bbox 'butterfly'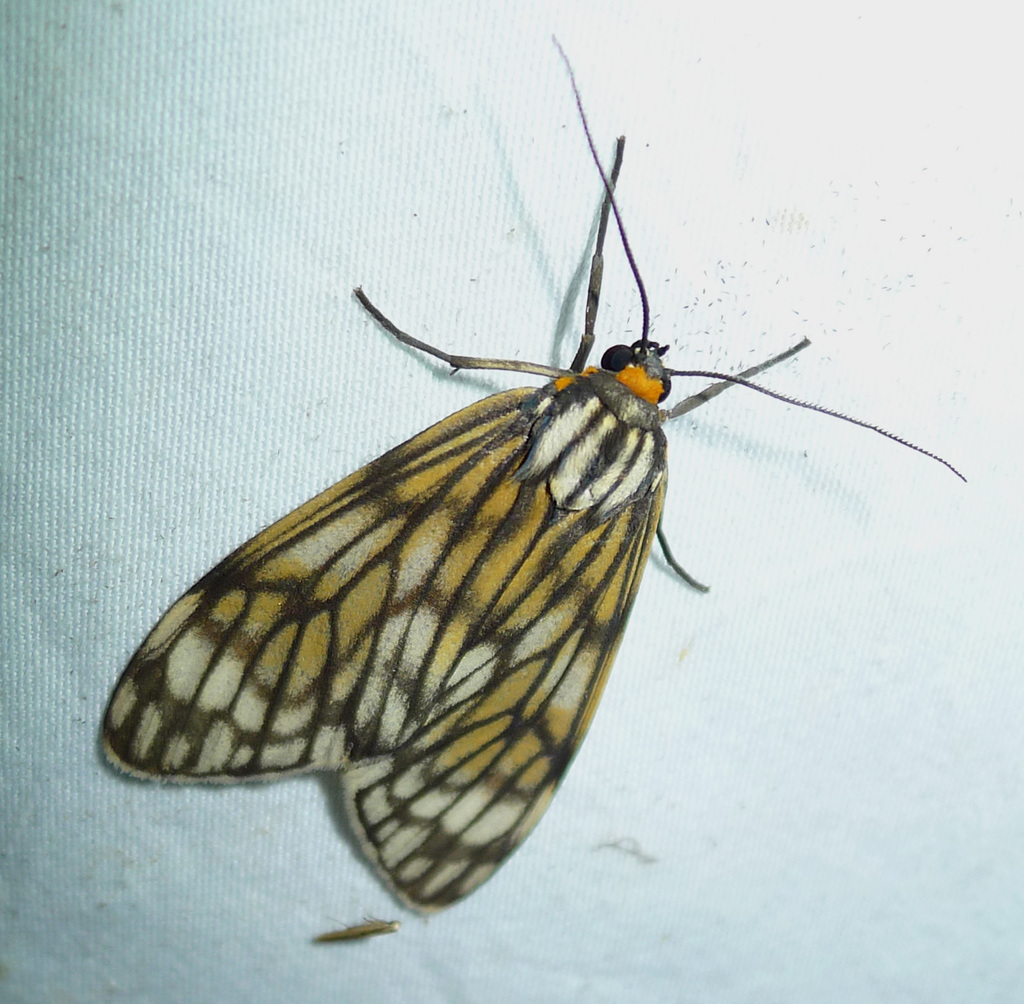
95/34/973/918
